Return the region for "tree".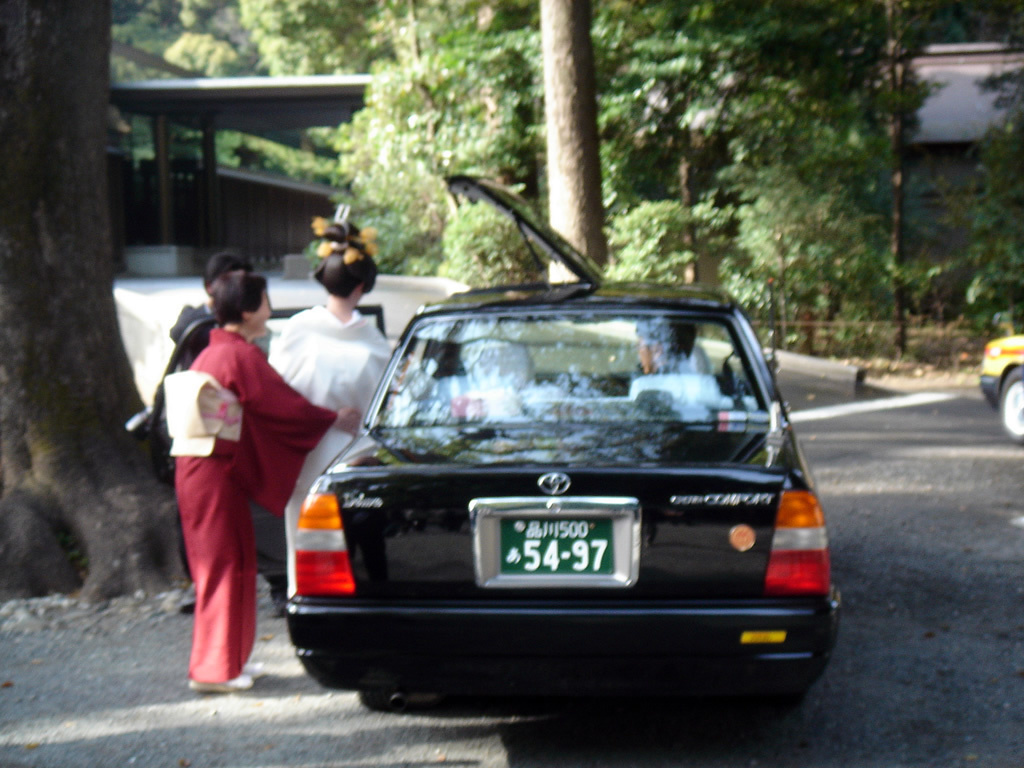
[5,0,166,616].
